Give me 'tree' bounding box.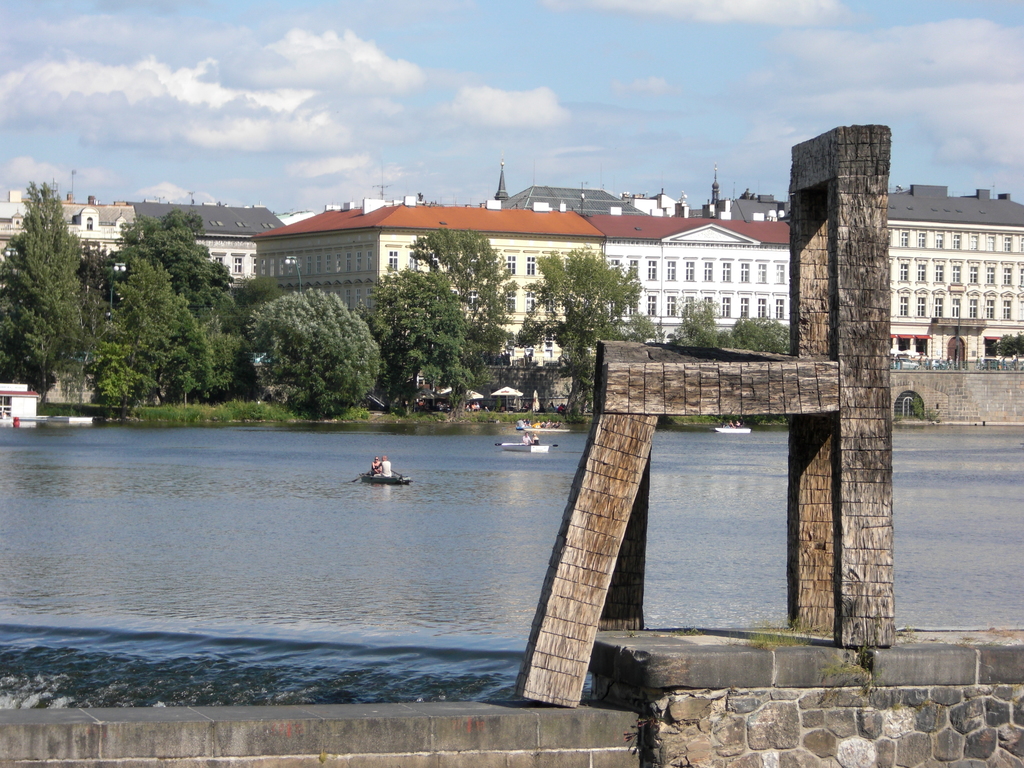
region(359, 268, 494, 415).
